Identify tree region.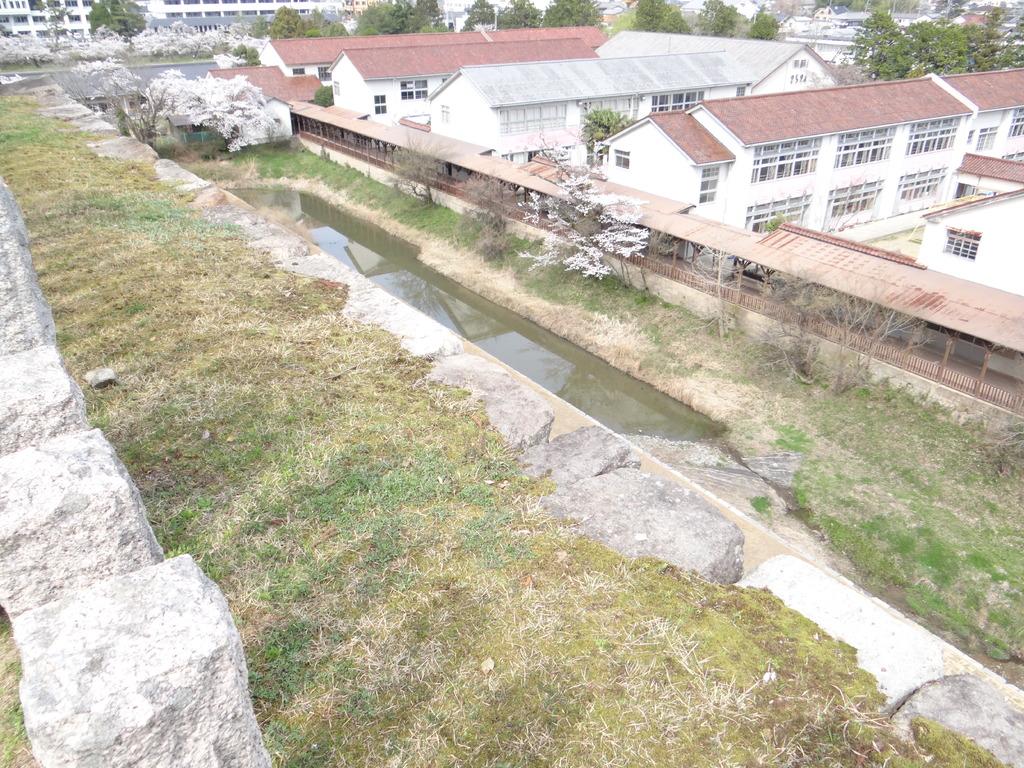
Region: (506,130,678,297).
